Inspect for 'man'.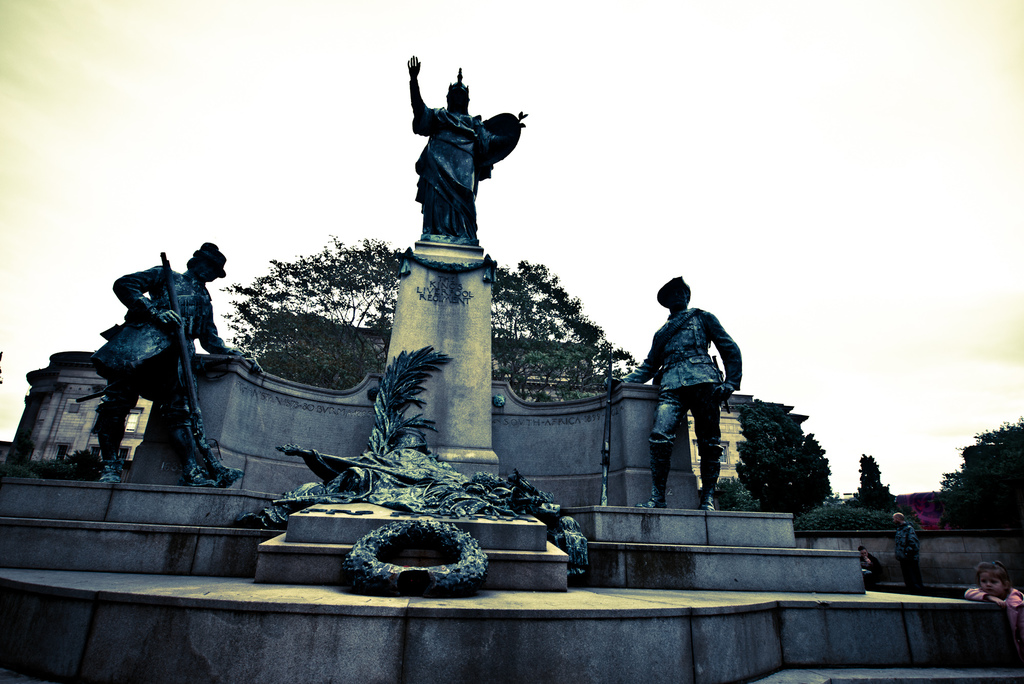
Inspection: crop(98, 240, 250, 489).
